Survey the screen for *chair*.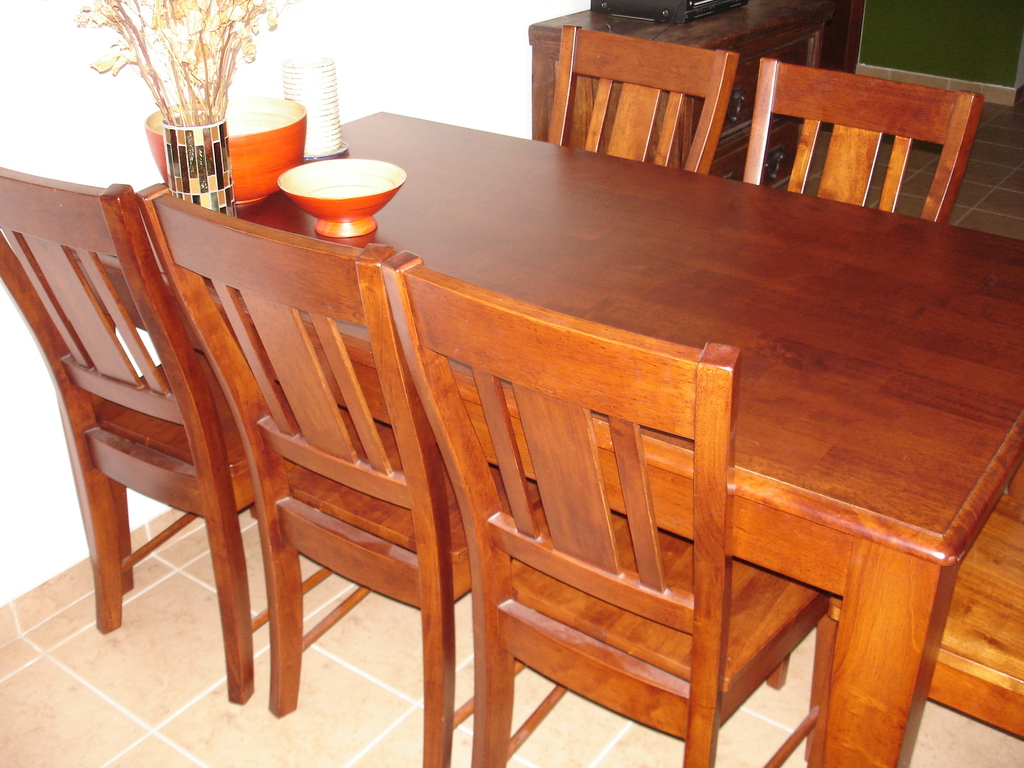
Survey found: [129, 192, 557, 767].
